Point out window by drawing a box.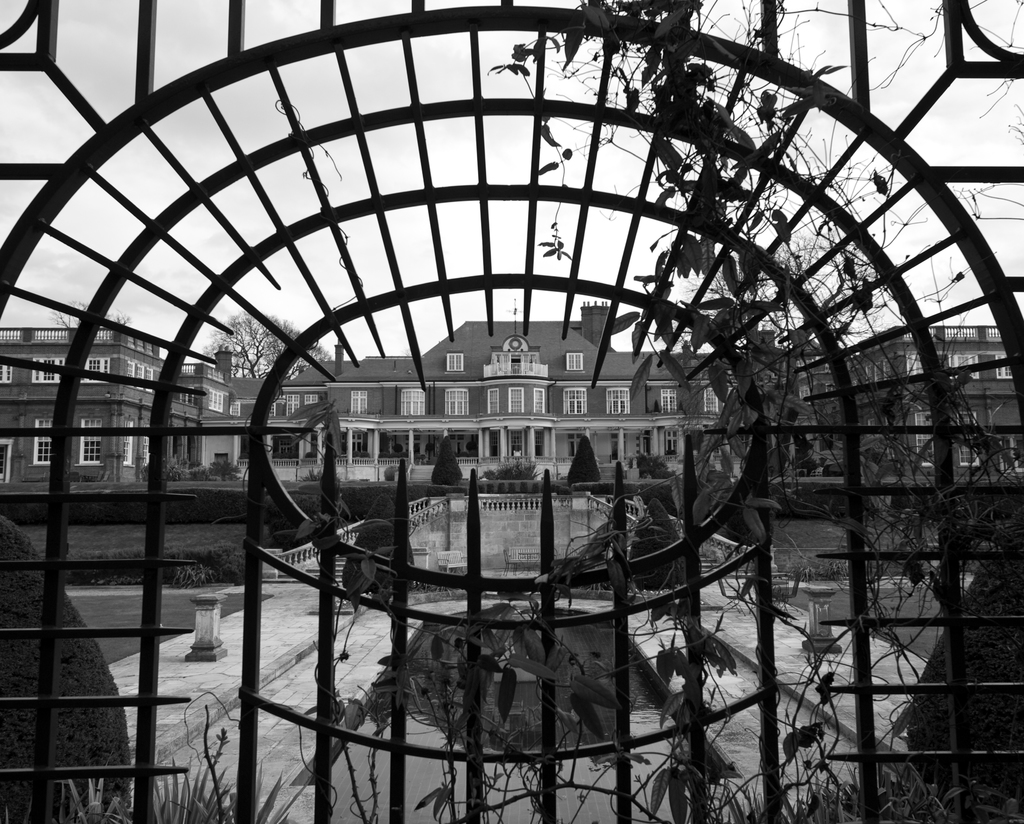
bbox(445, 353, 463, 374).
